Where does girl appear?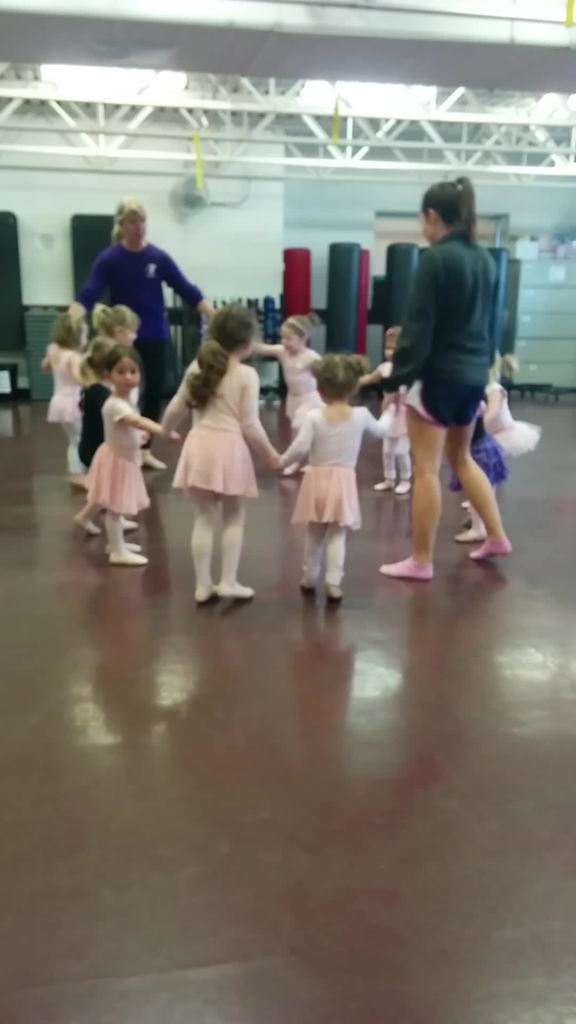
Appears at detection(273, 349, 394, 598).
